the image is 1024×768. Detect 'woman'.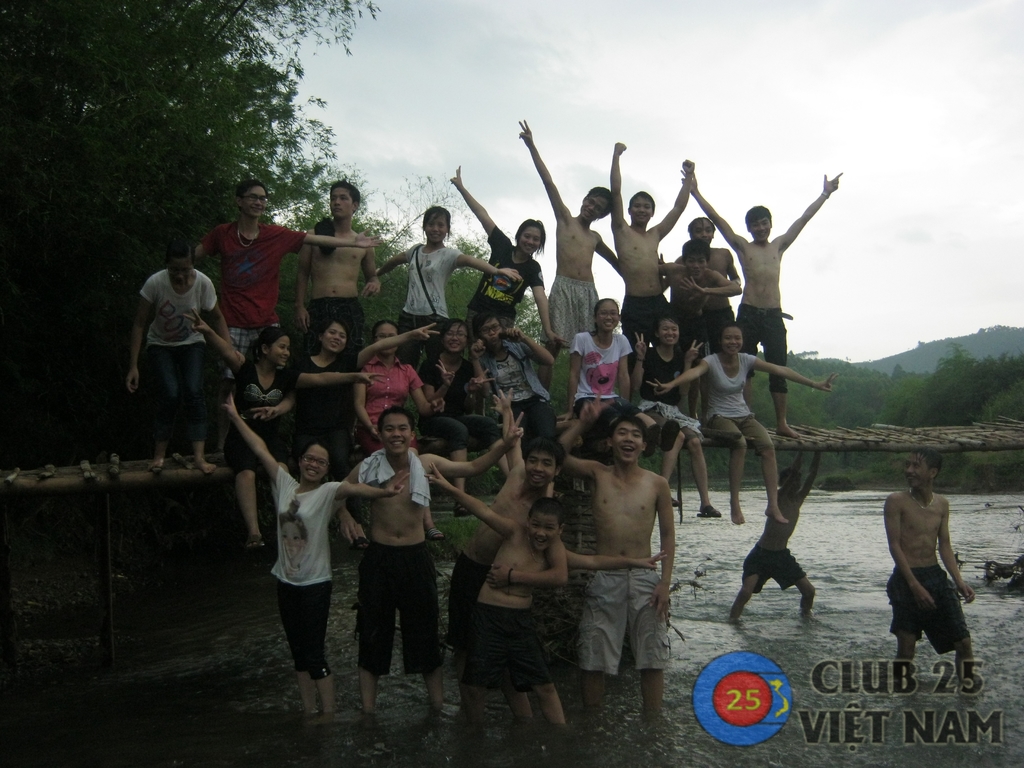
Detection: x1=182, y1=312, x2=313, y2=542.
